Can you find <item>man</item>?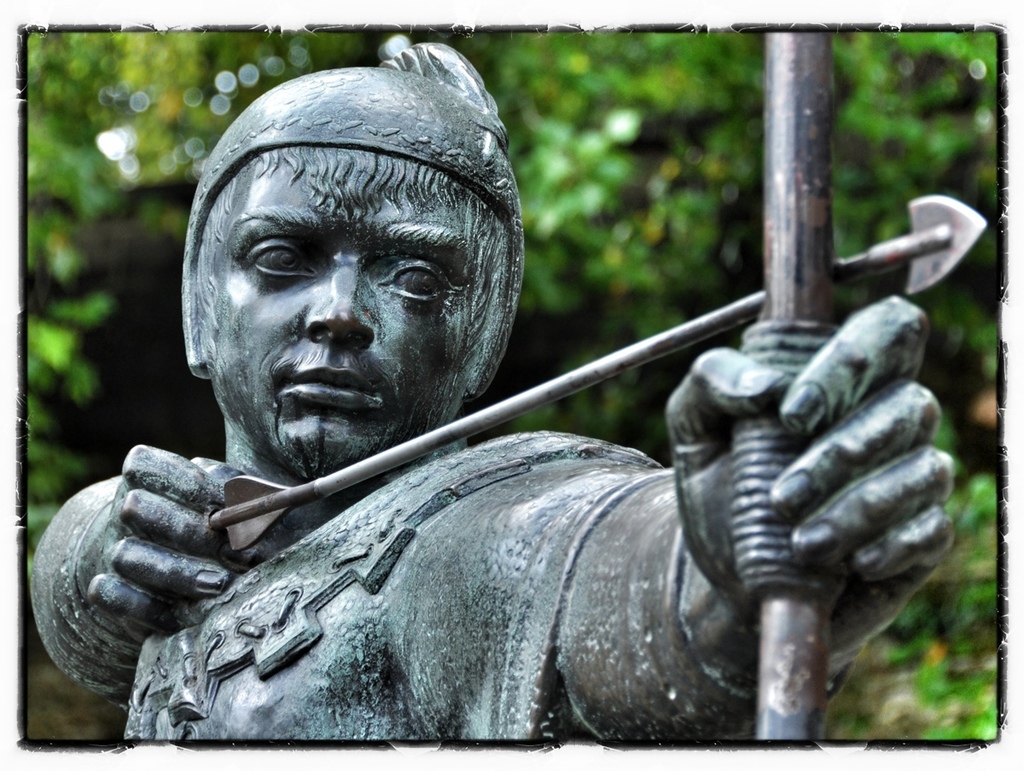
Yes, bounding box: {"x1": 32, "y1": 36, "x2": 953, "y2": 740}.
